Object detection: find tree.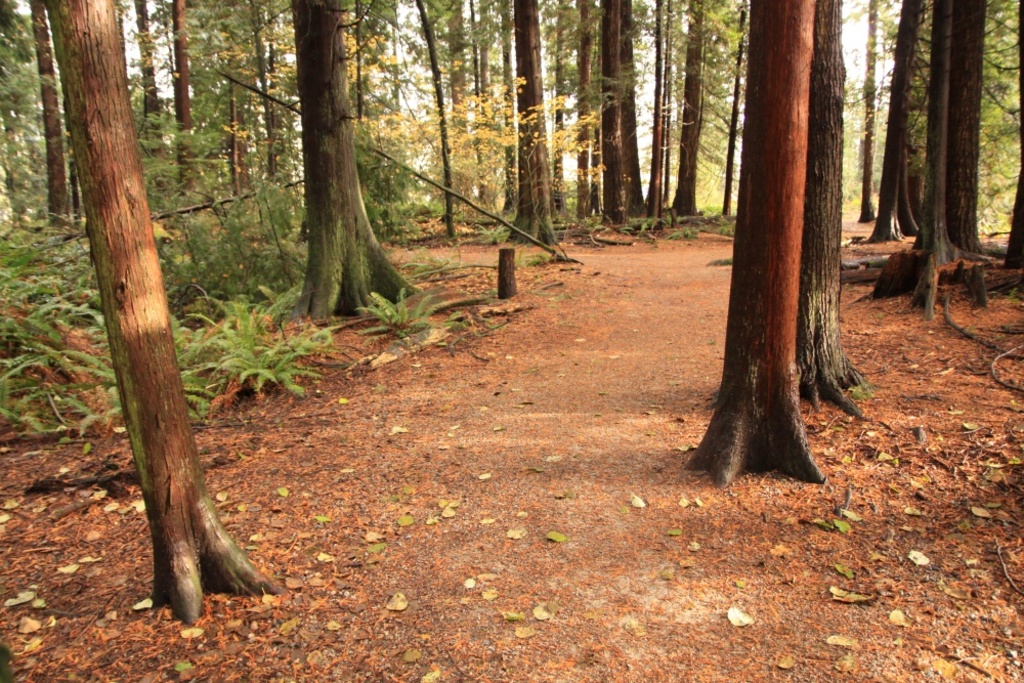
(x1=42, y1=0, x2=284, y2=630).
